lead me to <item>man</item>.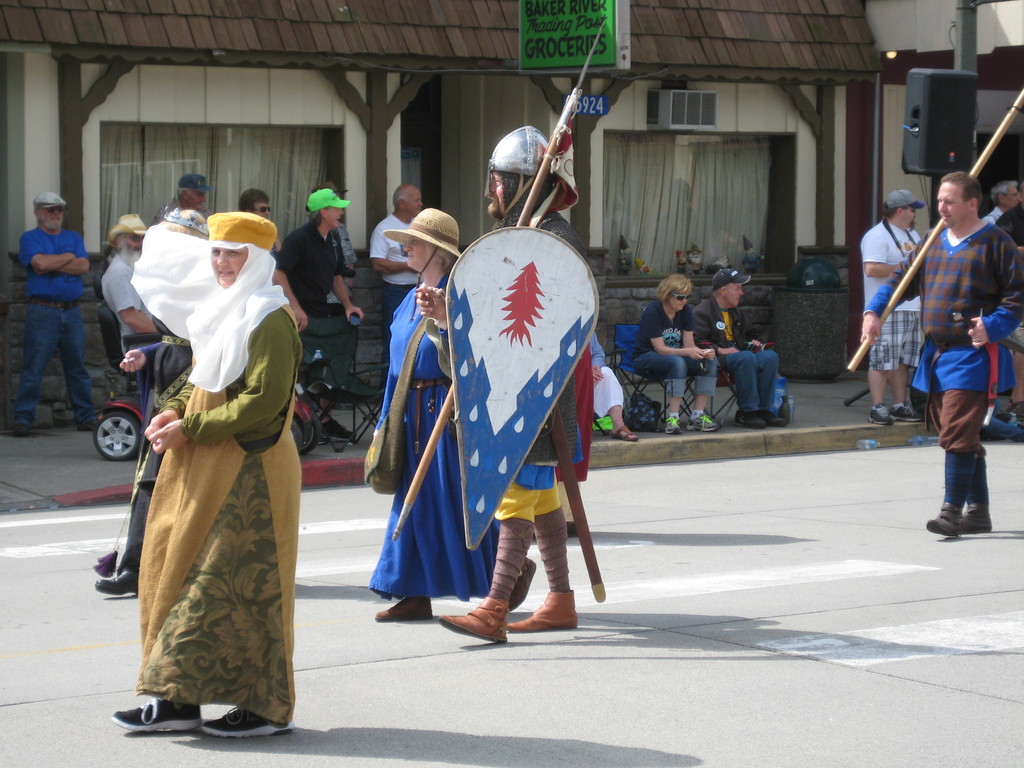
Lead to 369/184/424/363.
